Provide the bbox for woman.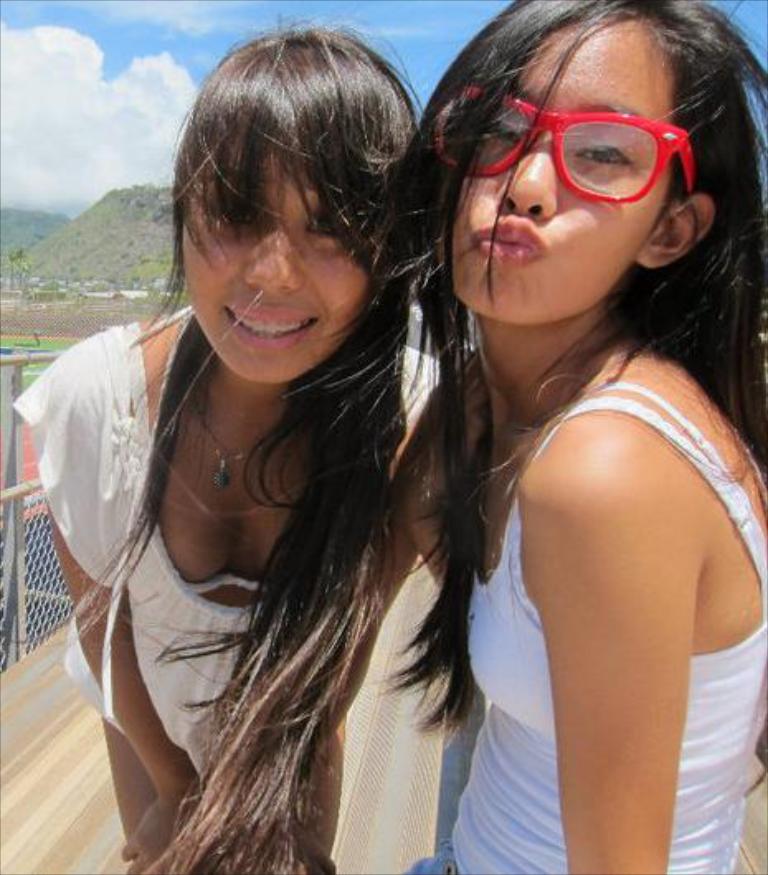
select_region(15, 5, 456, 873).
